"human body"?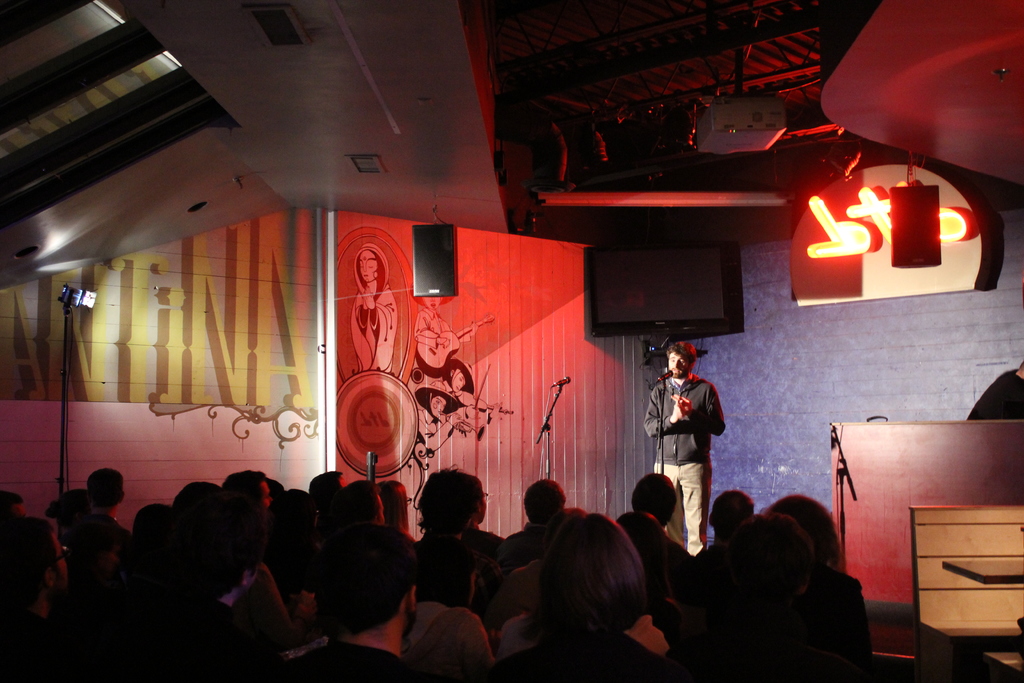
653, 360, 735, 567
